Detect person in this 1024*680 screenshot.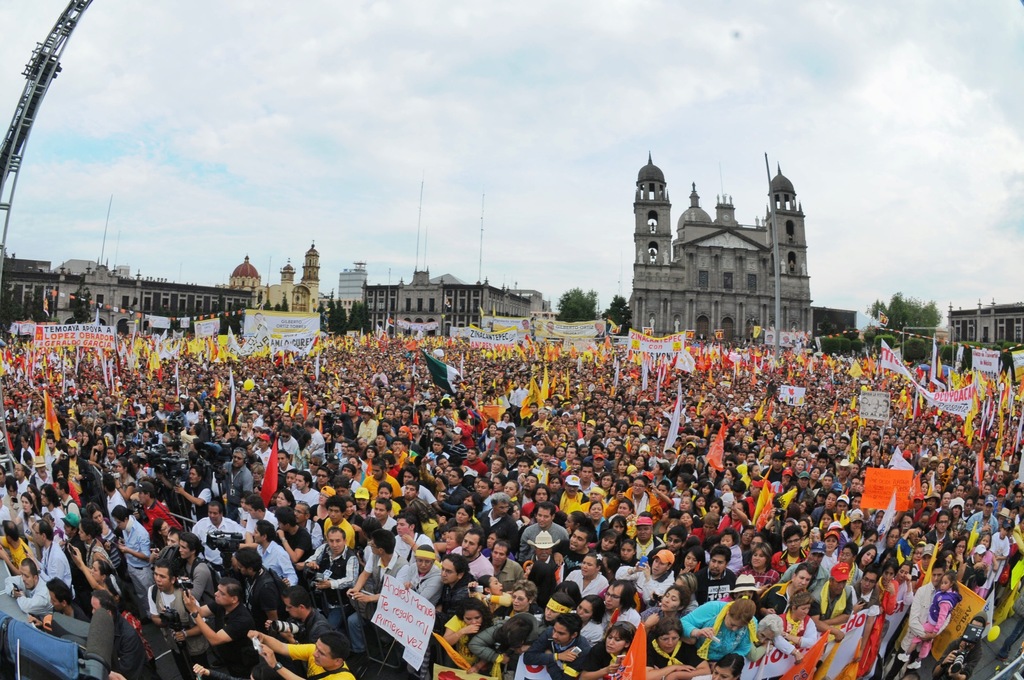
Detection: <box>179,572,263,674</box>.
